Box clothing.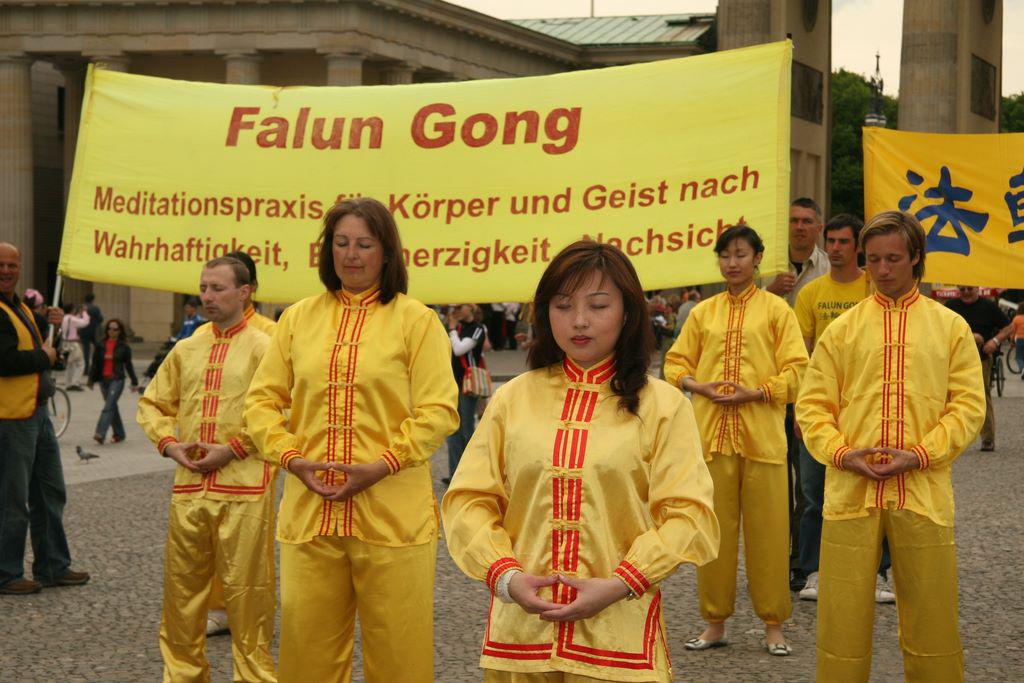
bbox=[797, 294, 983, 682].
